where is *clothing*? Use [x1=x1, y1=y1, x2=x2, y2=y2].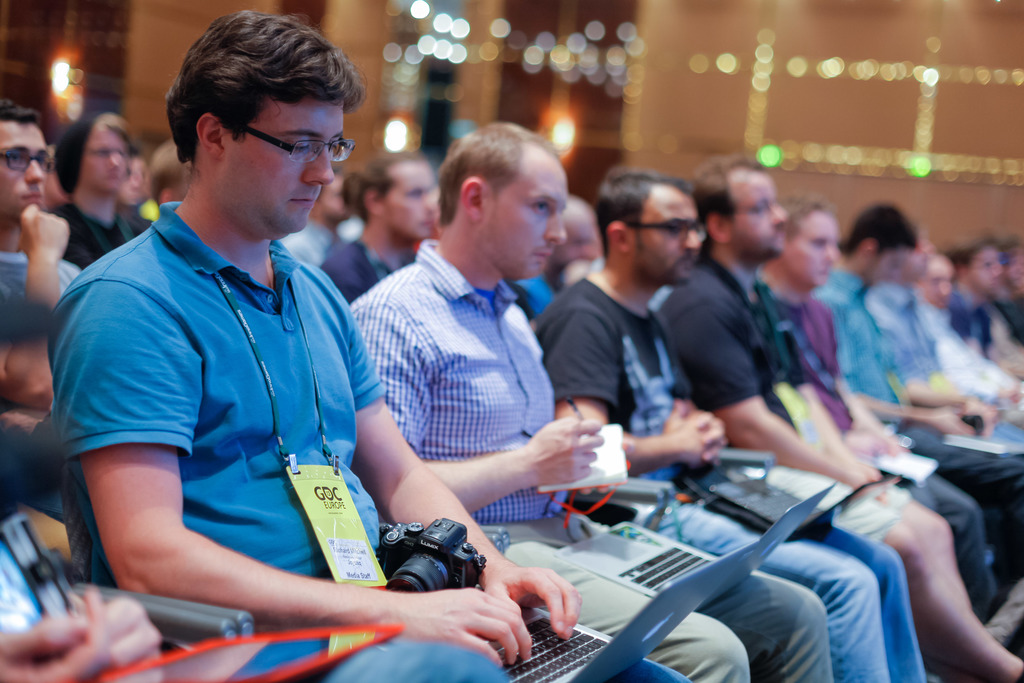
[x1=44, y1=195, x2=152, y2=275].
